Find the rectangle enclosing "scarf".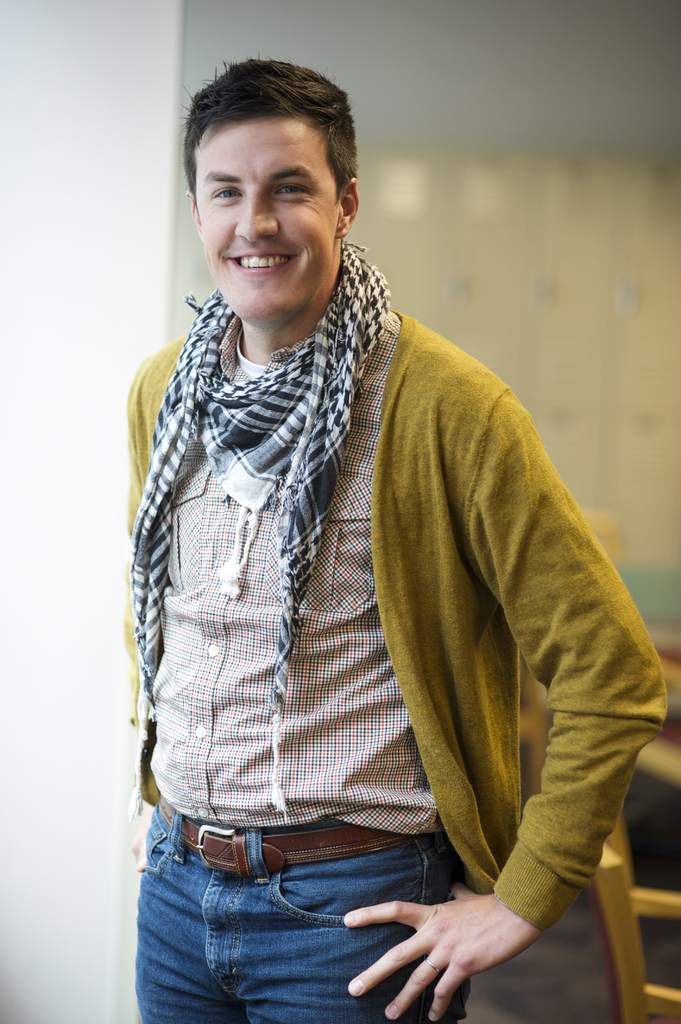
box=[128, 226, 387, 824].
